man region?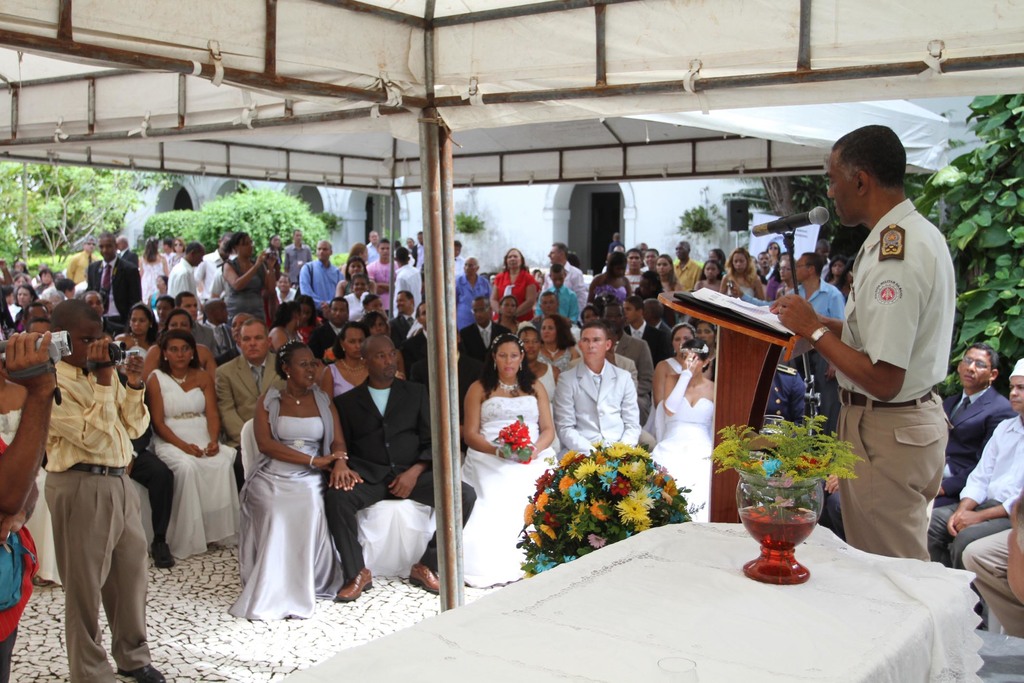
locate(760, 359, 810, 425)
